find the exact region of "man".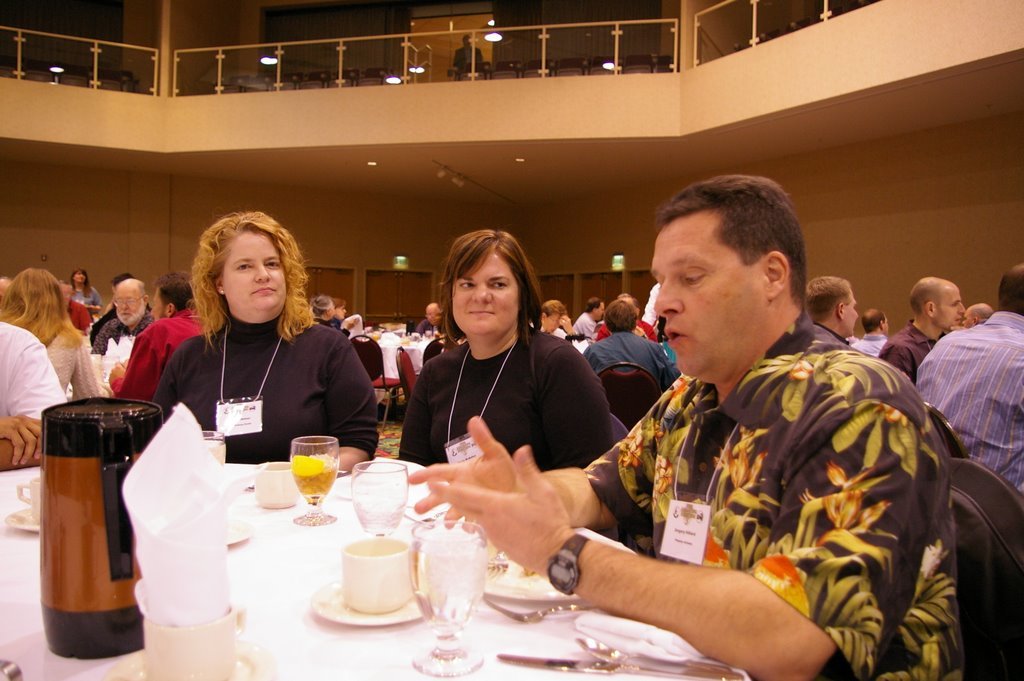
Exact region: x1=106 y1=265 x2=204 y2=398.
